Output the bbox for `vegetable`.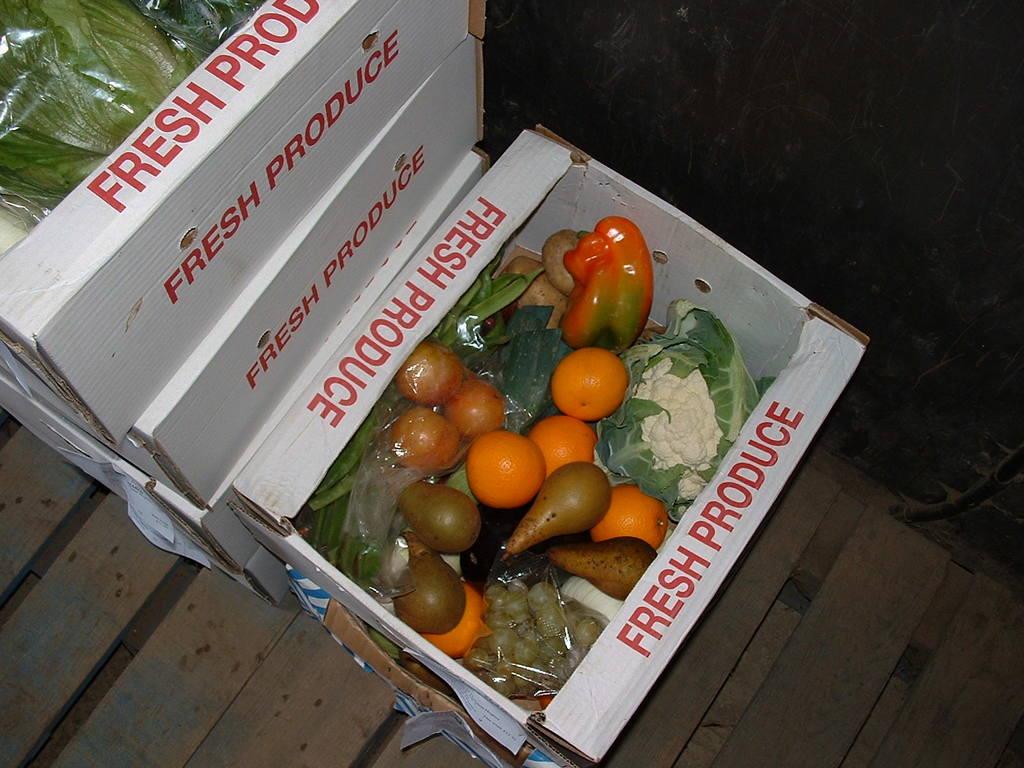
545/537/659/599.
